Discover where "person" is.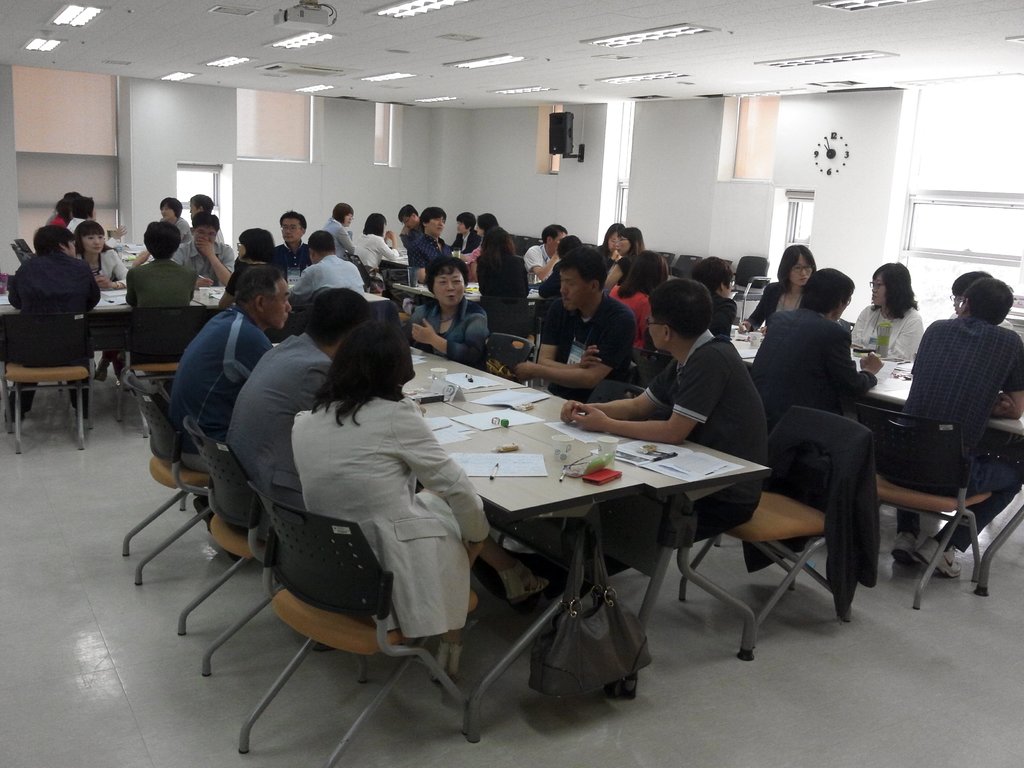
Discovered at box=[285, 224, 365, 295].
